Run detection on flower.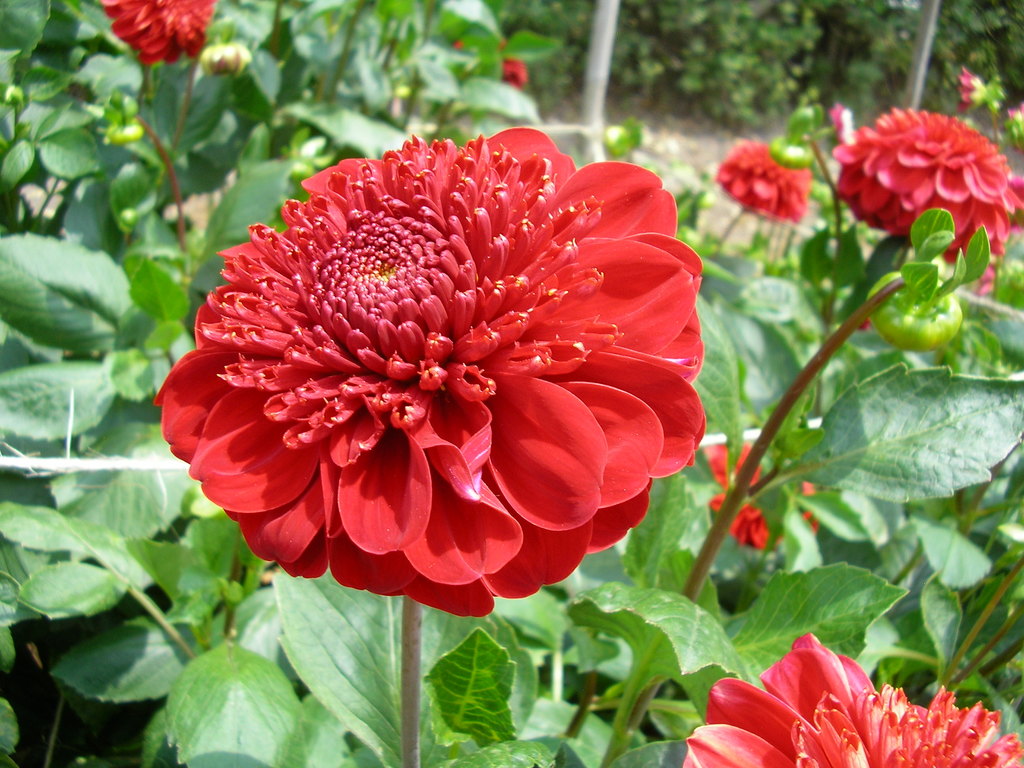
Result: crop(962, 72, 984, 106).
